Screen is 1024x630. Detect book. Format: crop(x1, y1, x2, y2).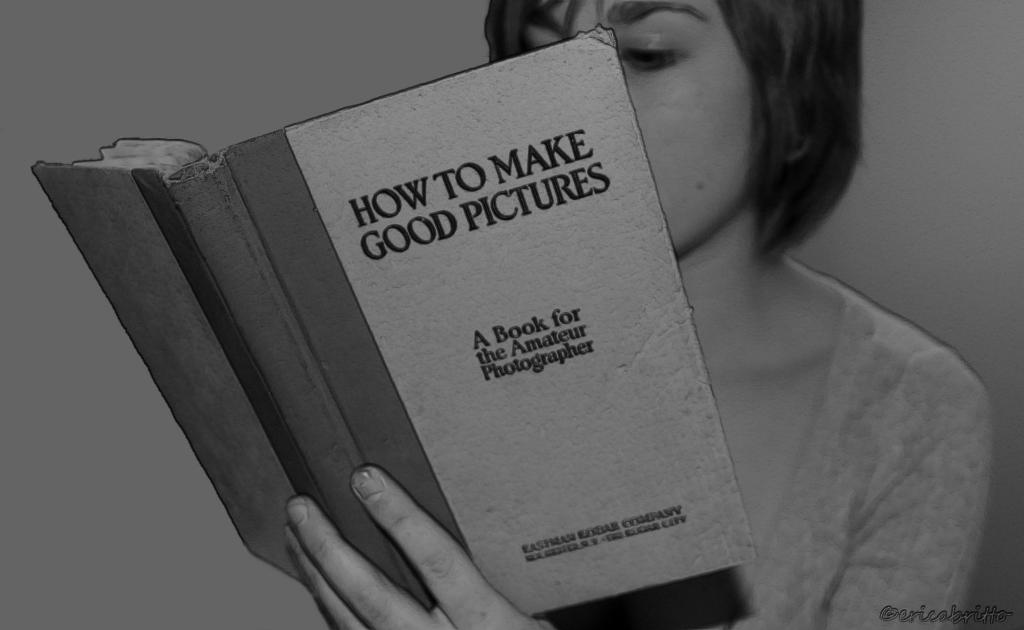
crop(29, 31, 758, 629).
